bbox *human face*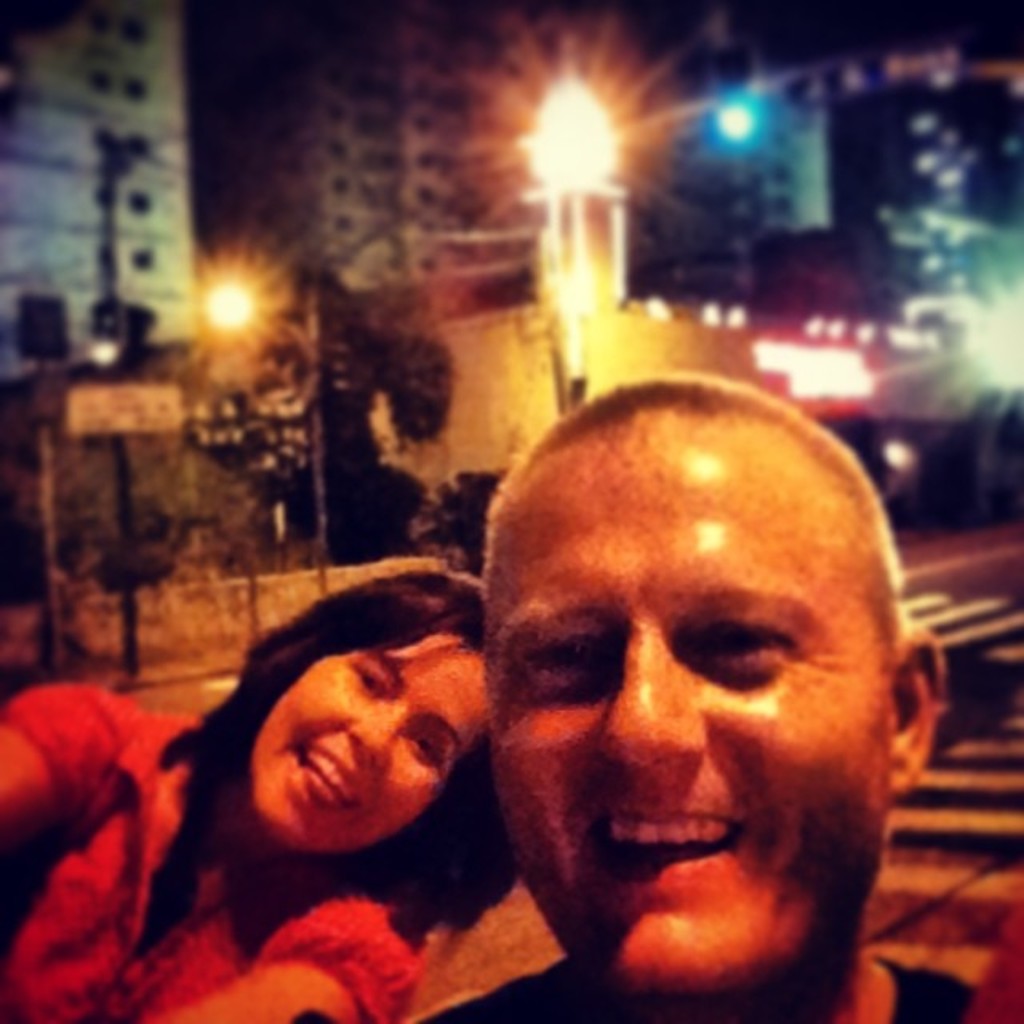
pyautogui.locateOnScreen(254, 637, 486, 861)
